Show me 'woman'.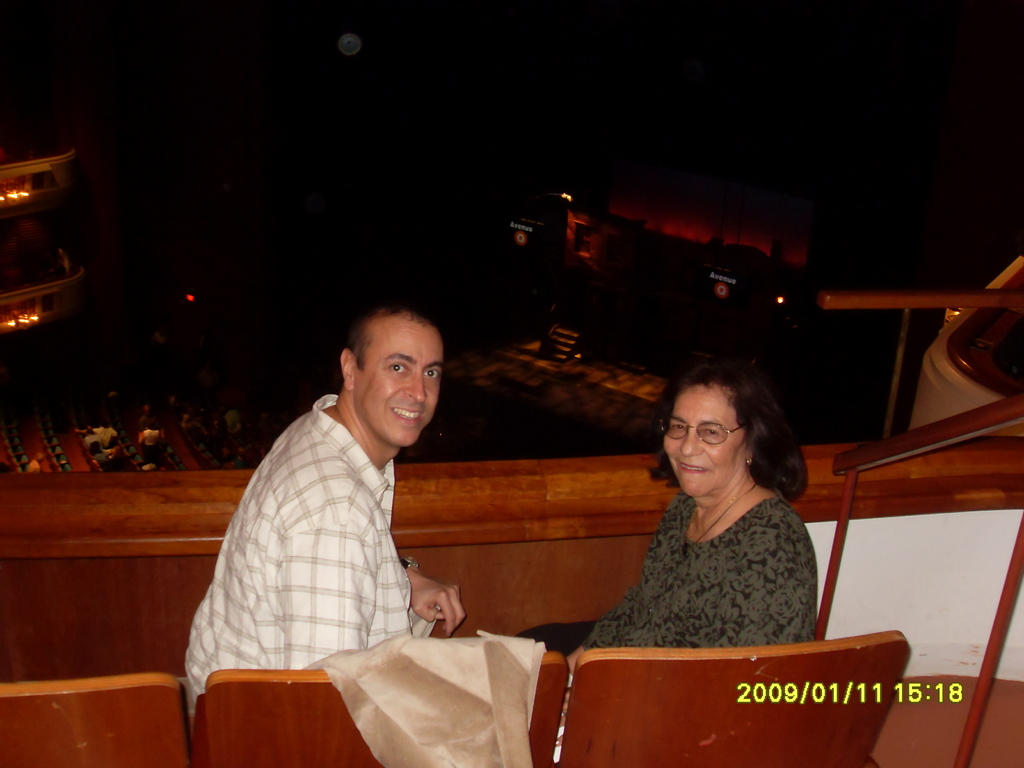
'woman' is here: <box>573,352,831,677</box>.
